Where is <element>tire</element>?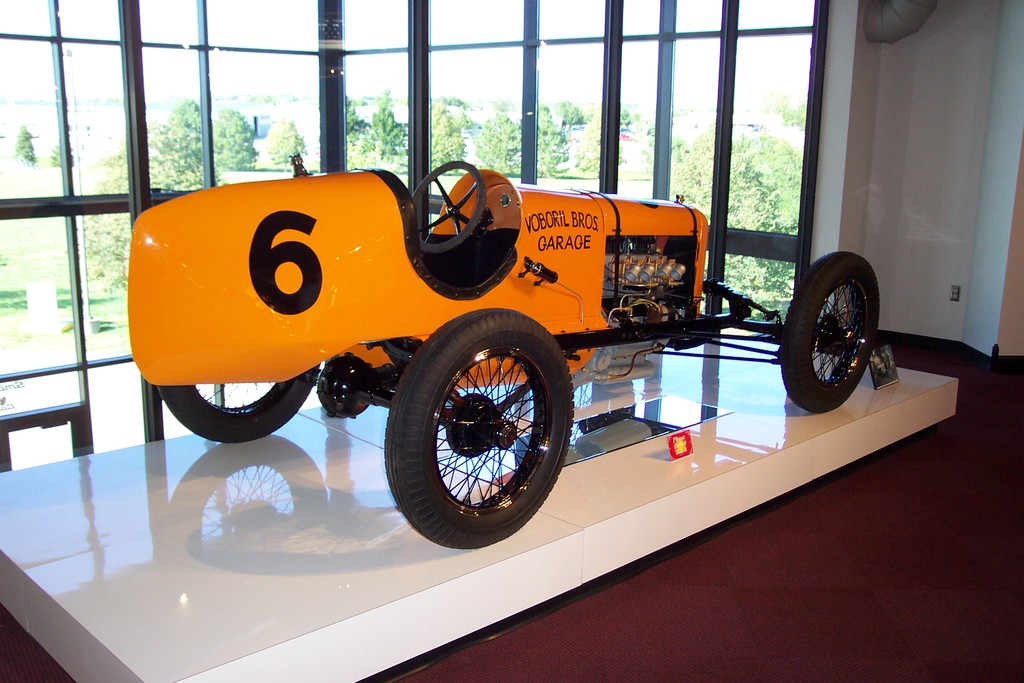
rect(783, 251, 881, 411).
